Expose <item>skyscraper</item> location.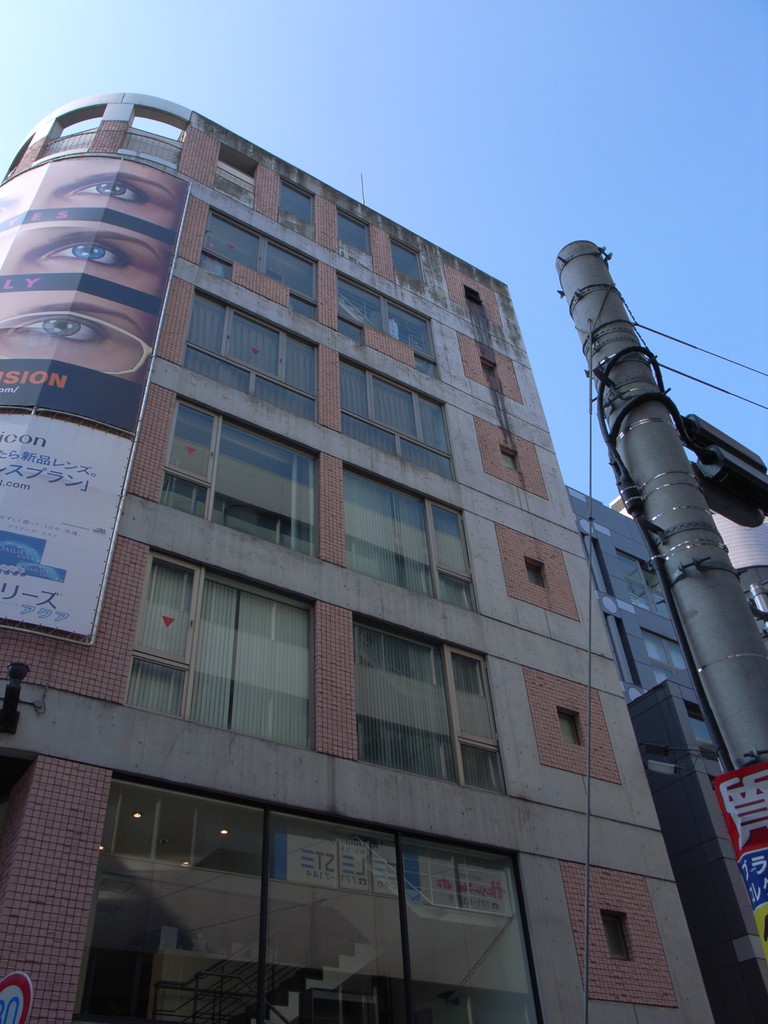
Exposed at (x1=0, y1=96, x2=728, y2=1013).
